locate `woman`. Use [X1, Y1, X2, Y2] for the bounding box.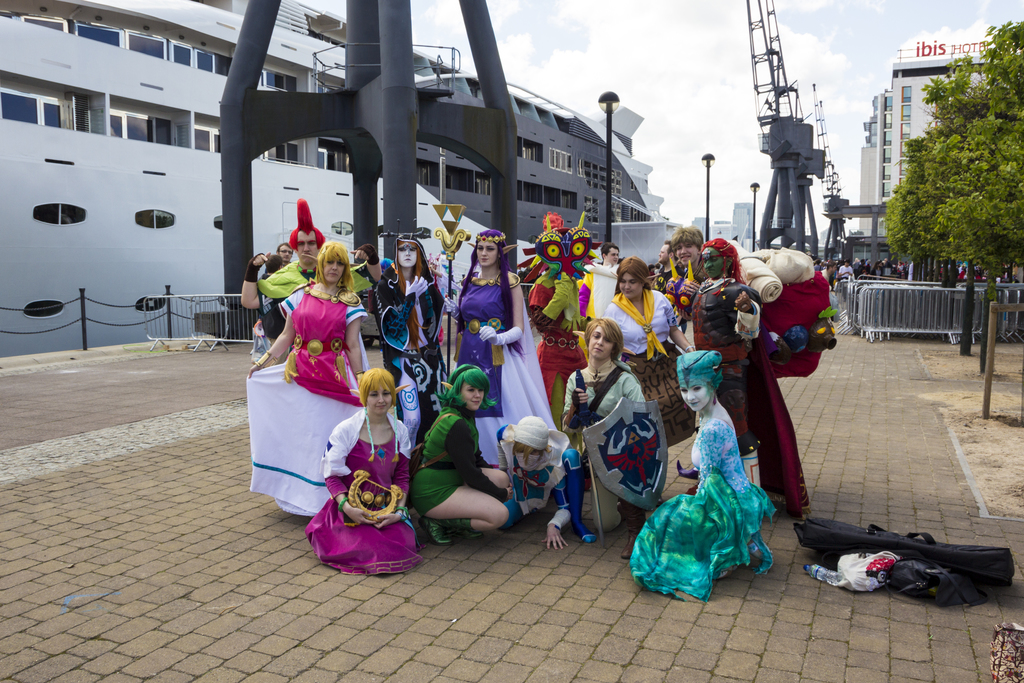
[687, 239, 809, 522].
